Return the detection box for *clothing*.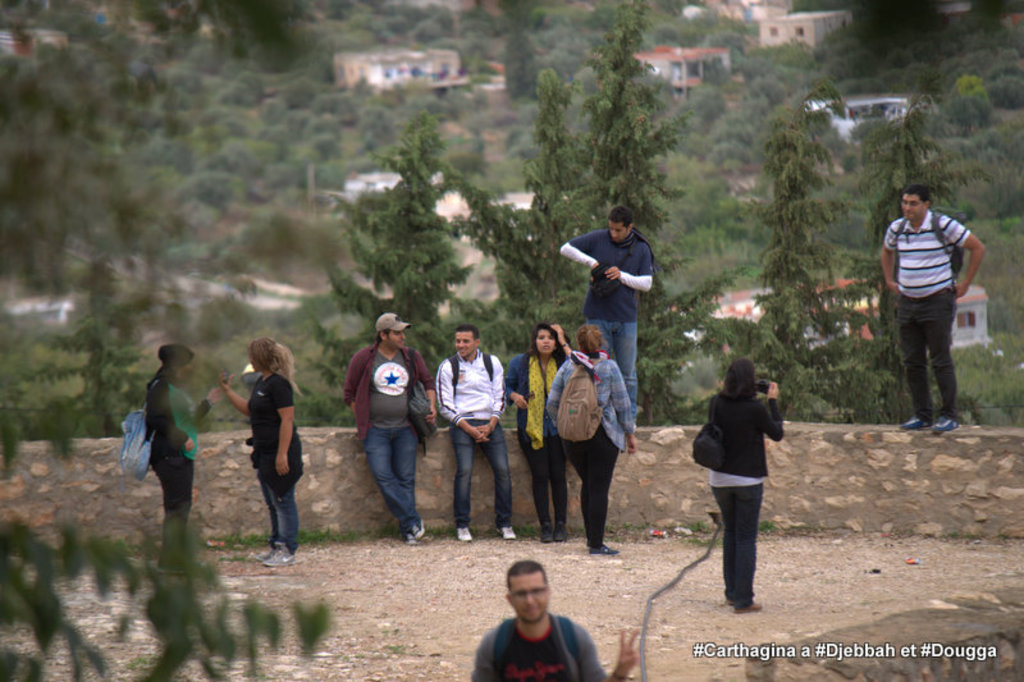
(left=699, top=367, right=794, bottom=577).
